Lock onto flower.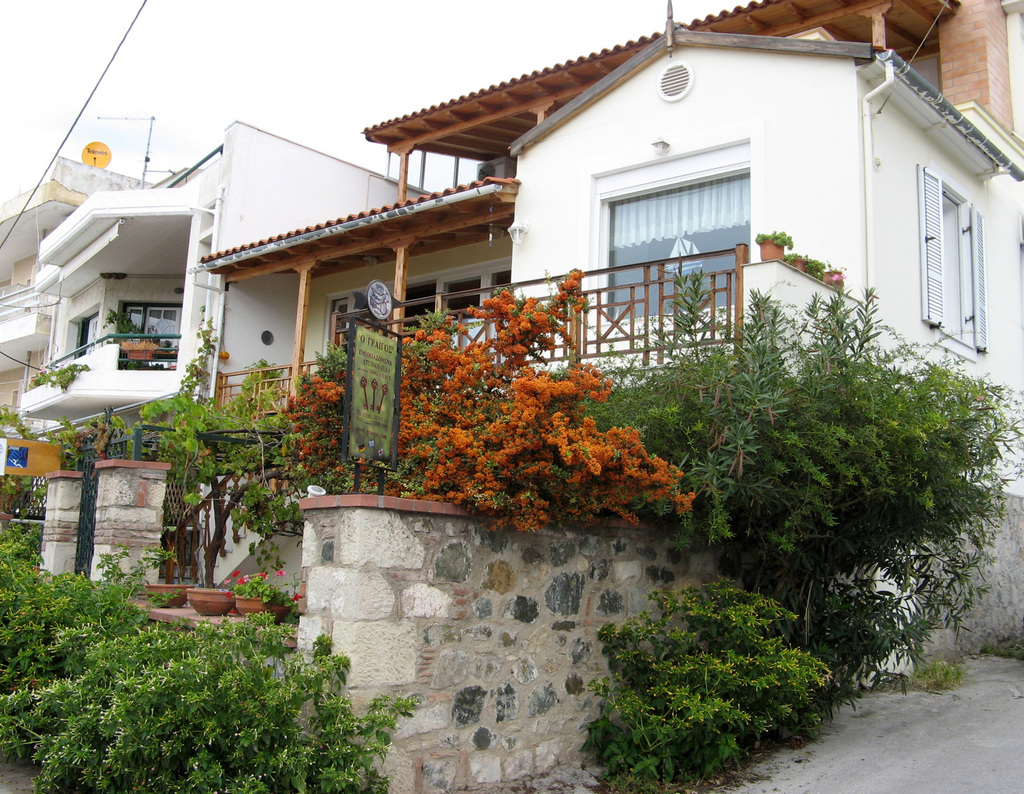
Locked: (x1=225, y1=590, x2=232, y2=597).
